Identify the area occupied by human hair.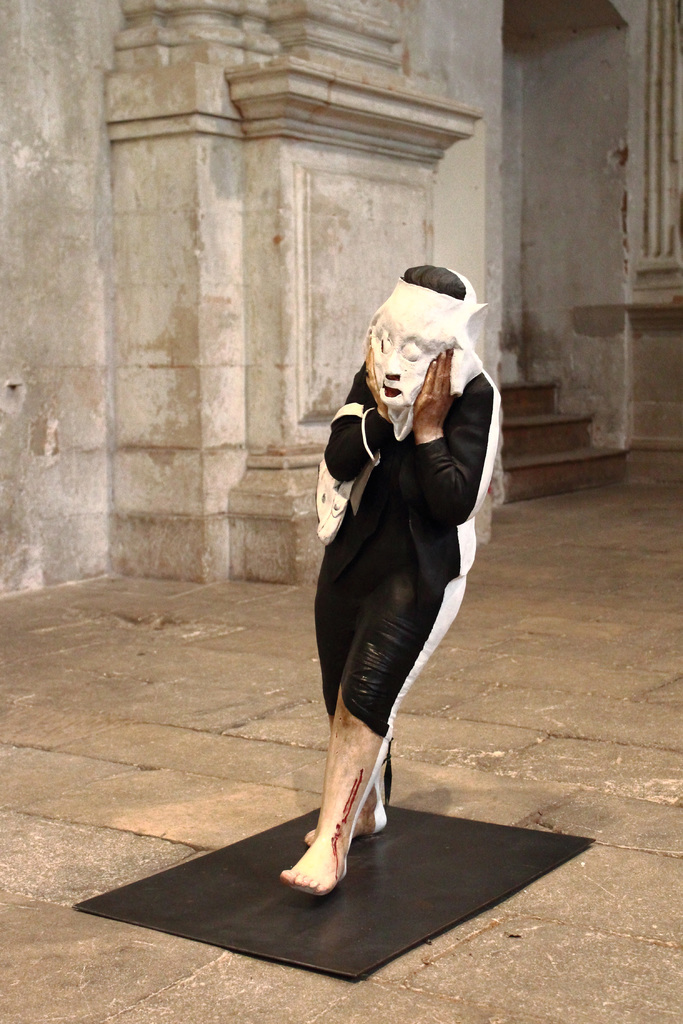
Area: [402, 262, 465, 299].
